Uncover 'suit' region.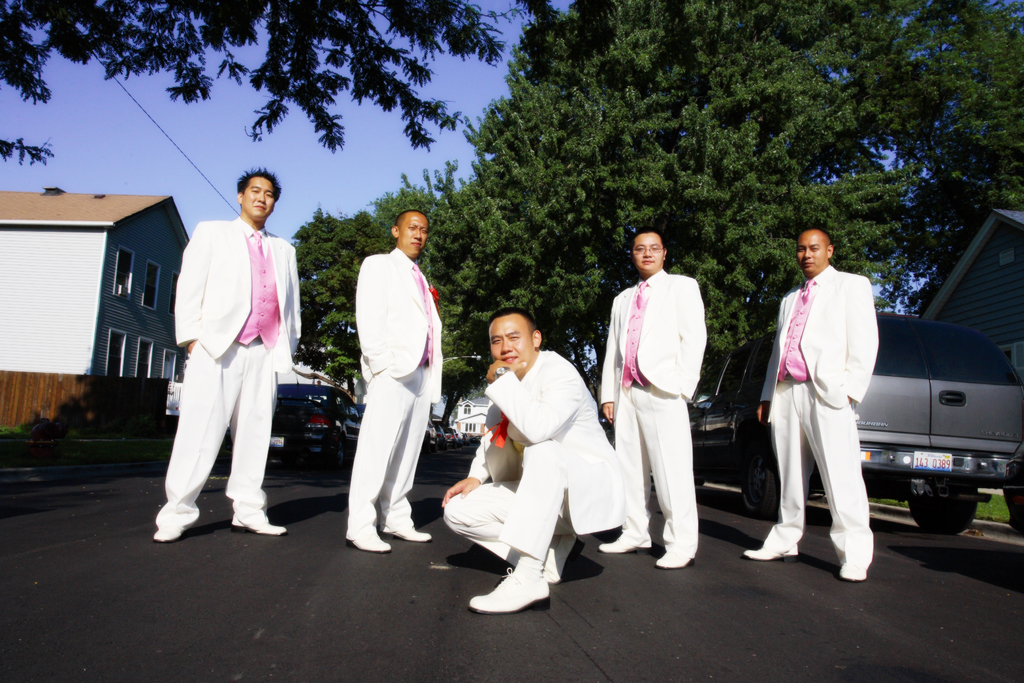
Uncovered: [598,273,709,553].
